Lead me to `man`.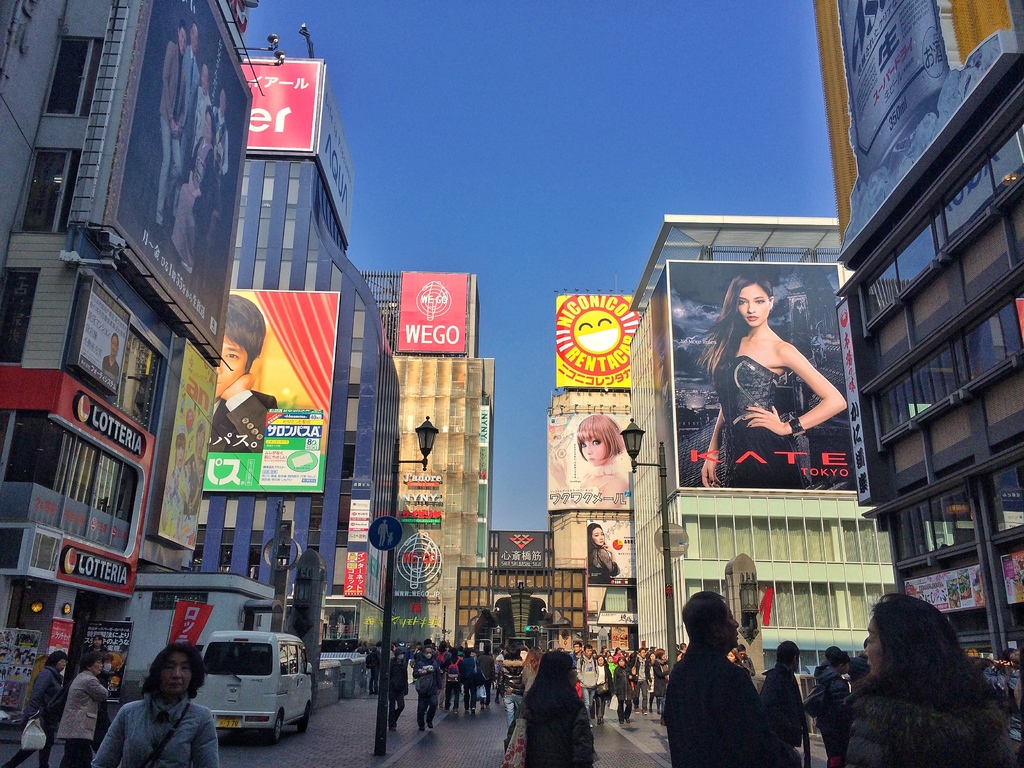
Lead to select_region(412, 643, 442, 732).
